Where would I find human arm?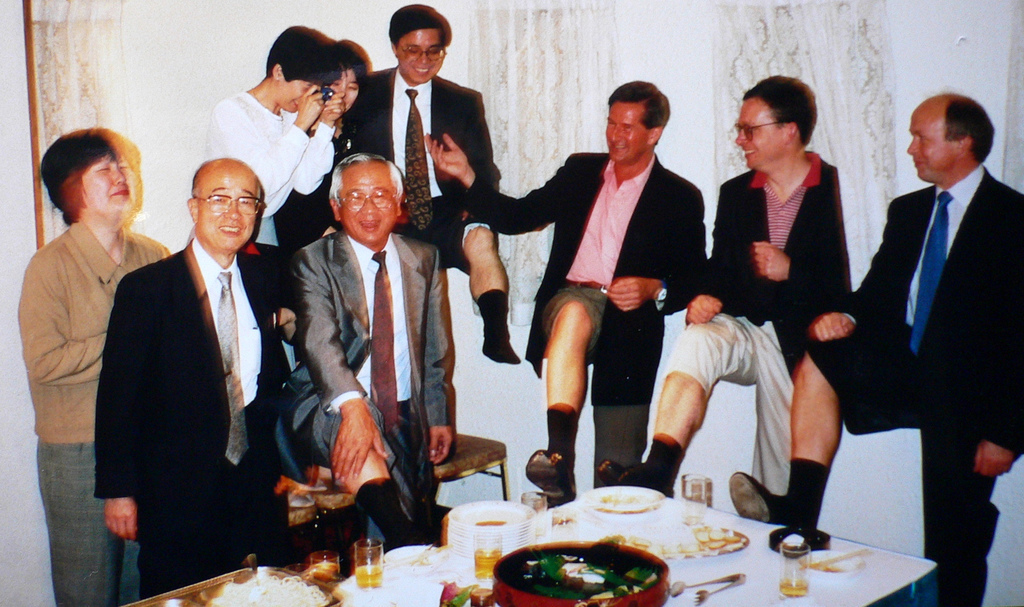
At (300,246,398,485).
